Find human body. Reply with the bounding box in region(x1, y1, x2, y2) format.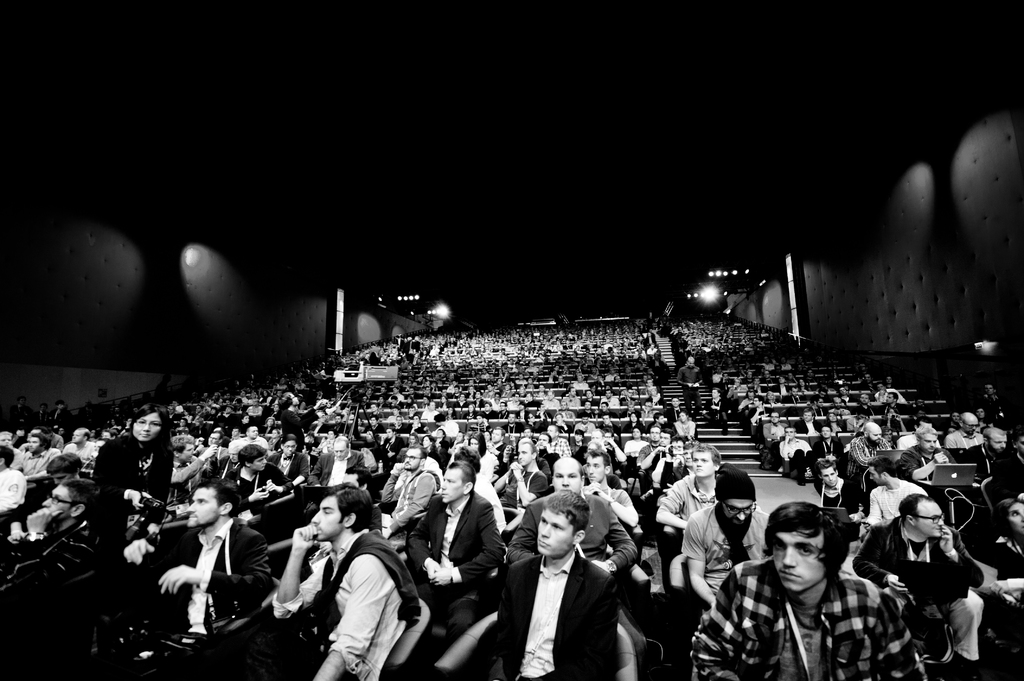
region(677, 465, 765, 611).
